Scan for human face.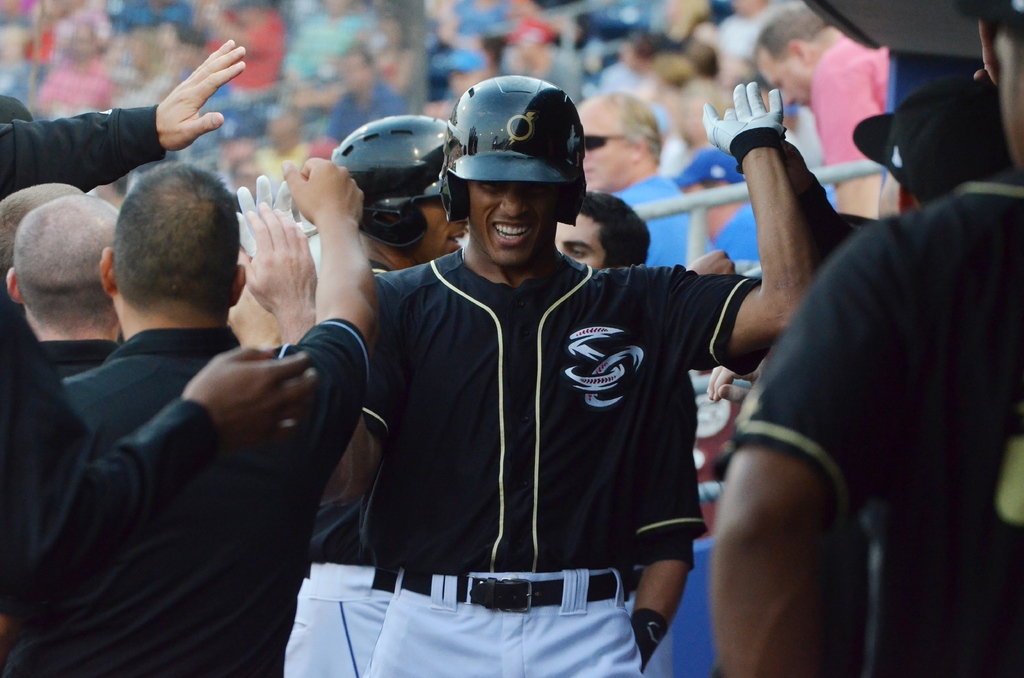
Scan result: bbox=(751, 50, 819, 124).
